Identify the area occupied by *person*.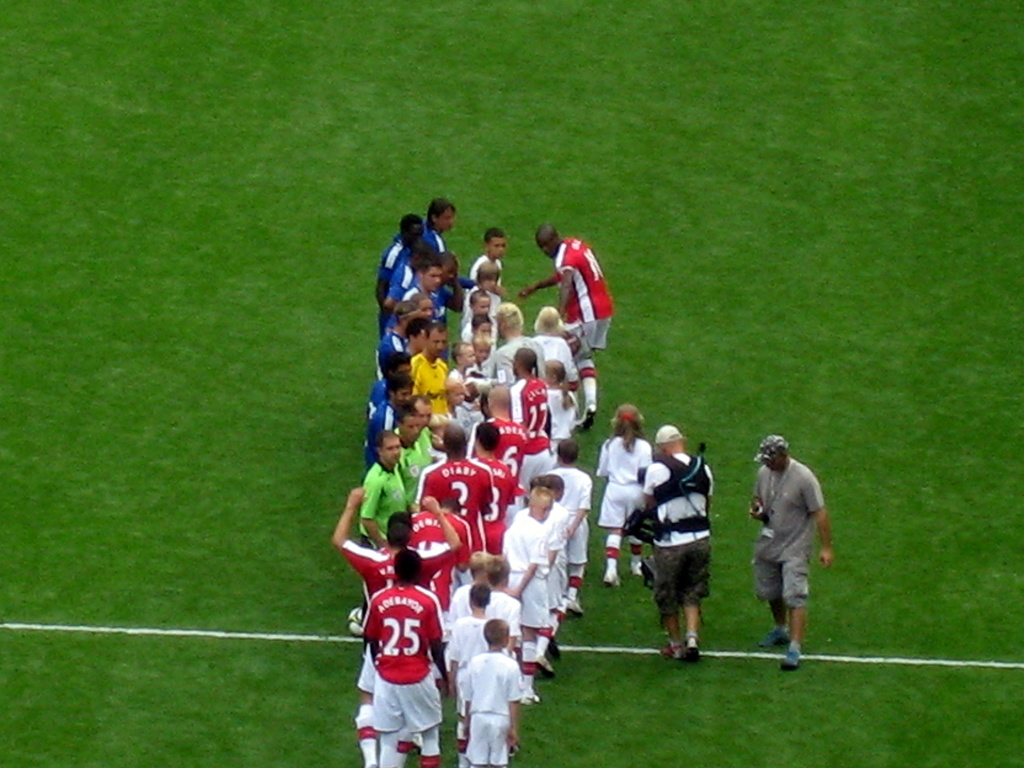
Area: [637, 420, 722, 676].
